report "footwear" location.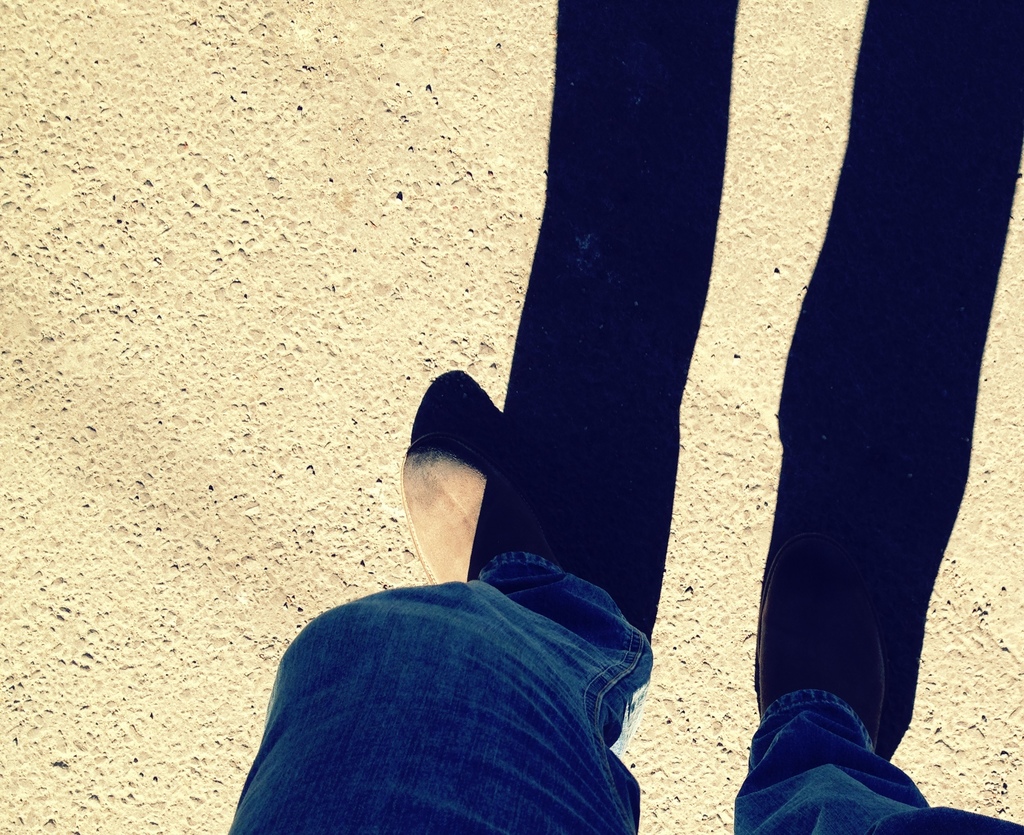
Report: detection(398, 378, 561, 615).
